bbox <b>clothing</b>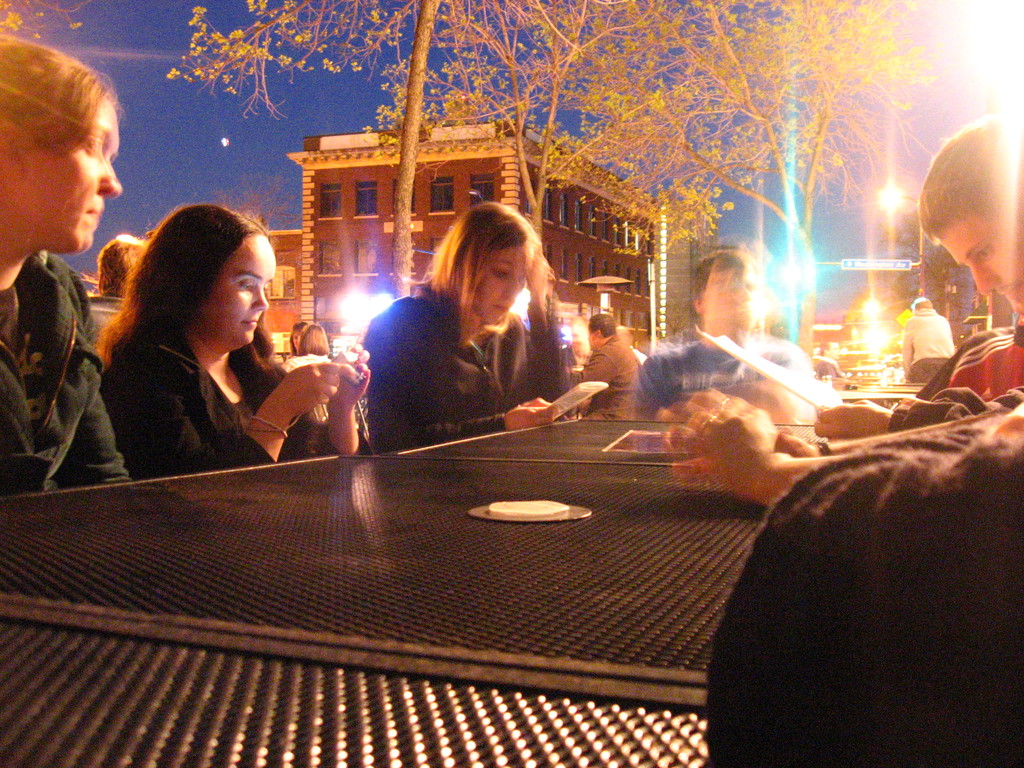
region(913, 323, 1023, 401)
